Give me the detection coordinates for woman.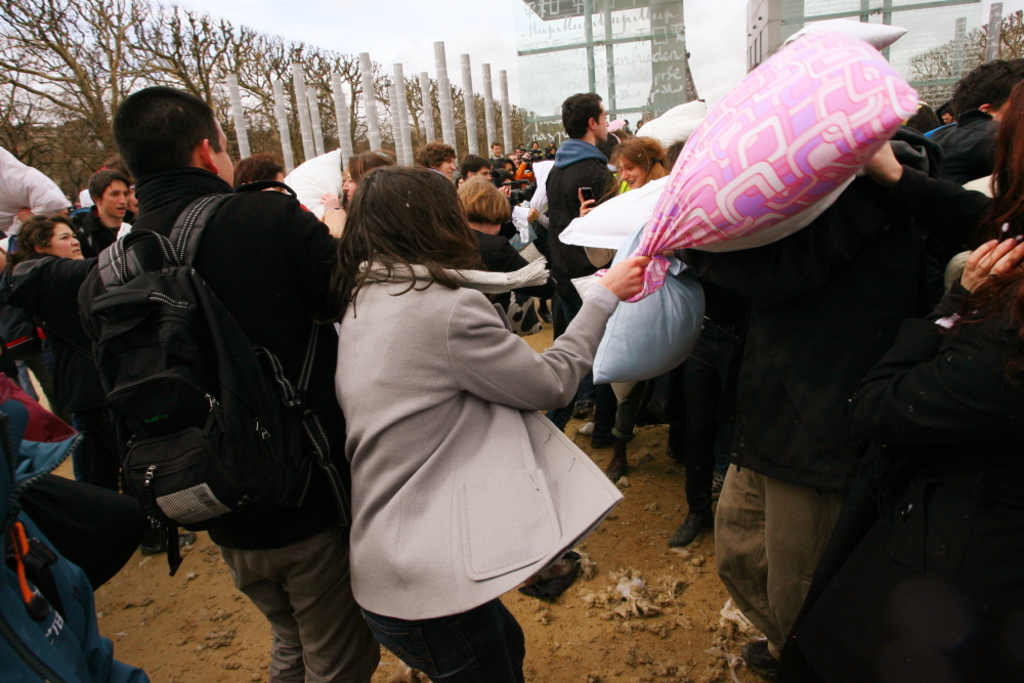
(7,212,106,505).
